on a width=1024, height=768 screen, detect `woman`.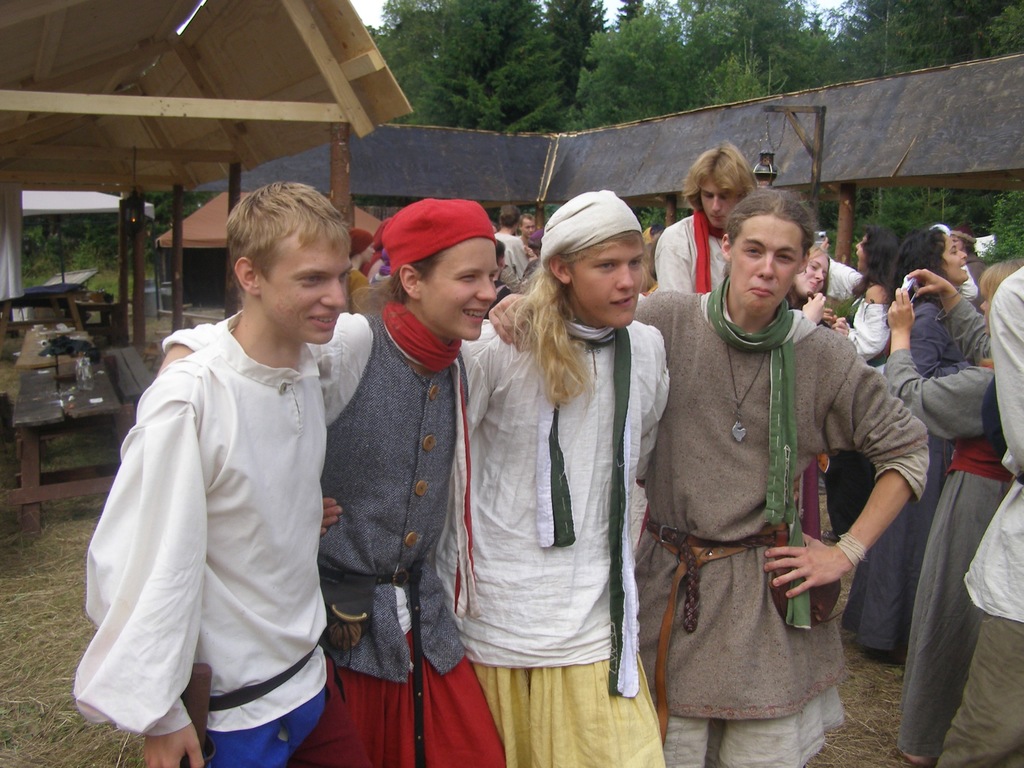
bbox=[824, 209, 895, 543].
